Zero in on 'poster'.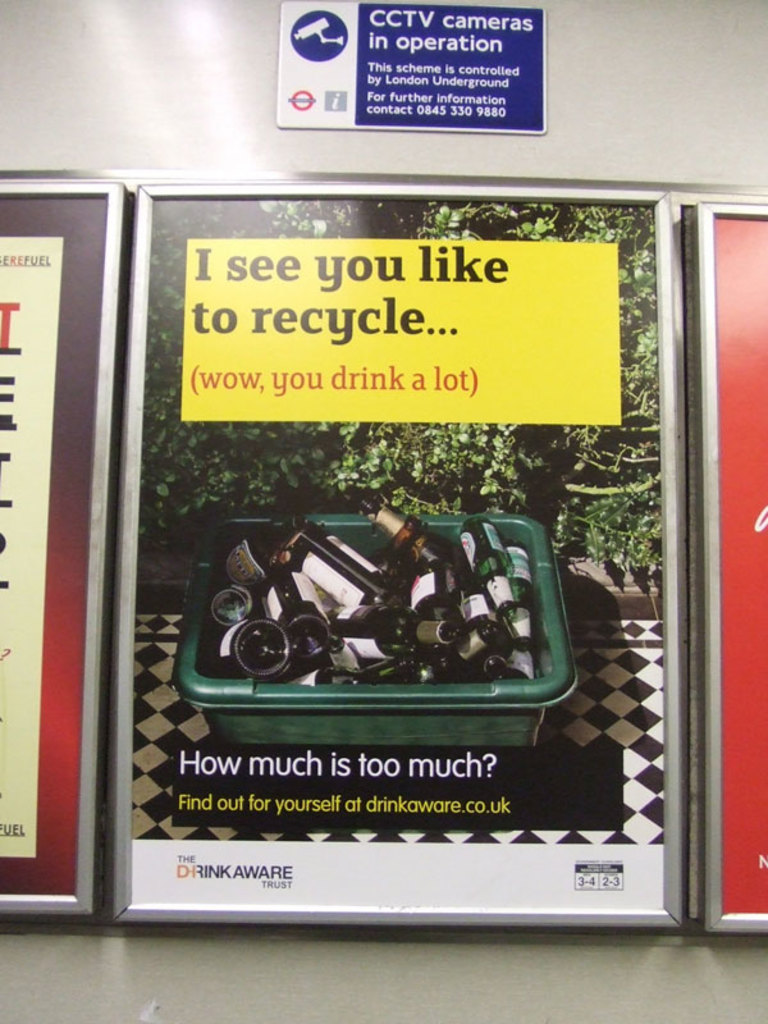
Zeroed in: [125,201,655,909].
